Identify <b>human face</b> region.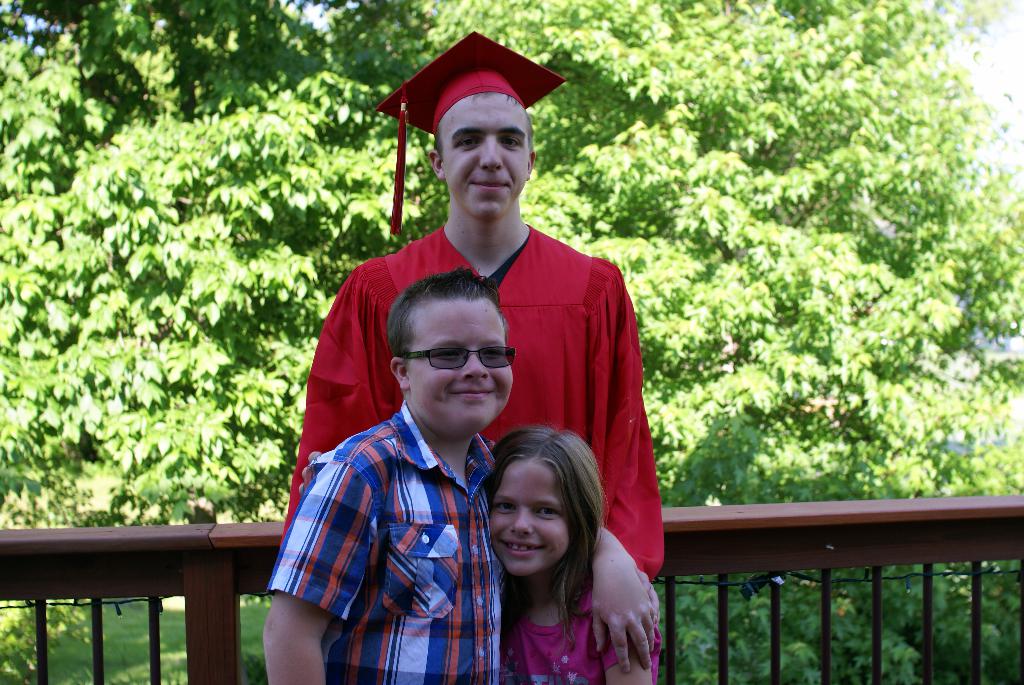
Region: bbox(490, 459, 569, 574).
